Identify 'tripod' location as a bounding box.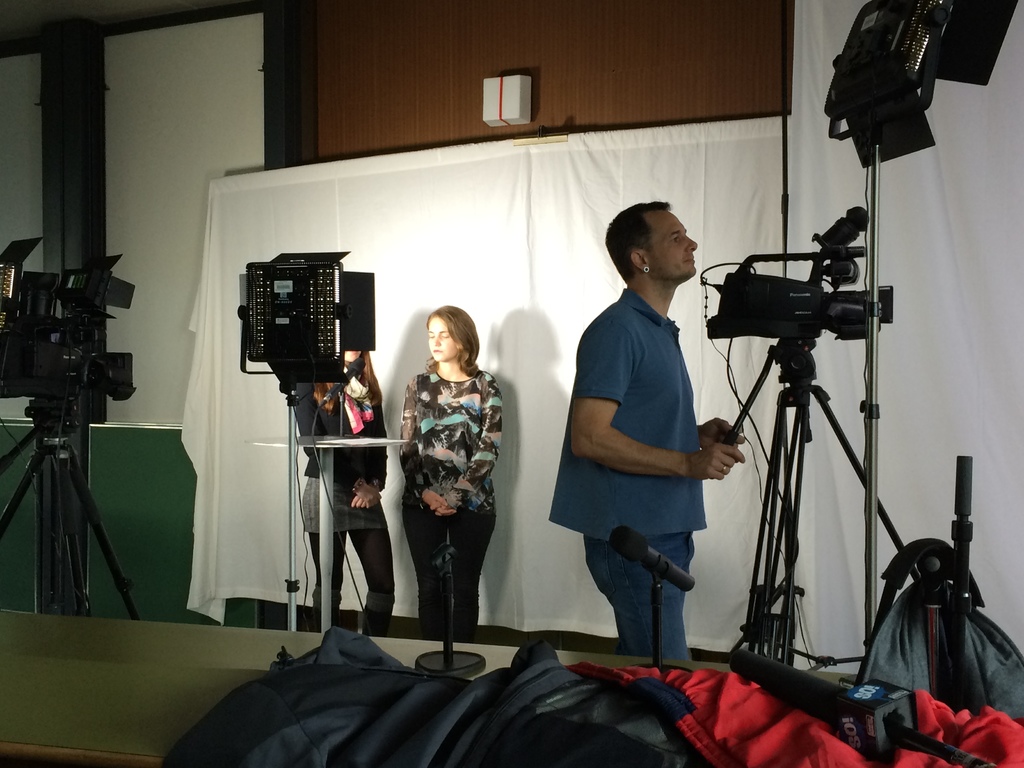
region(719, 336, 922, 666).
